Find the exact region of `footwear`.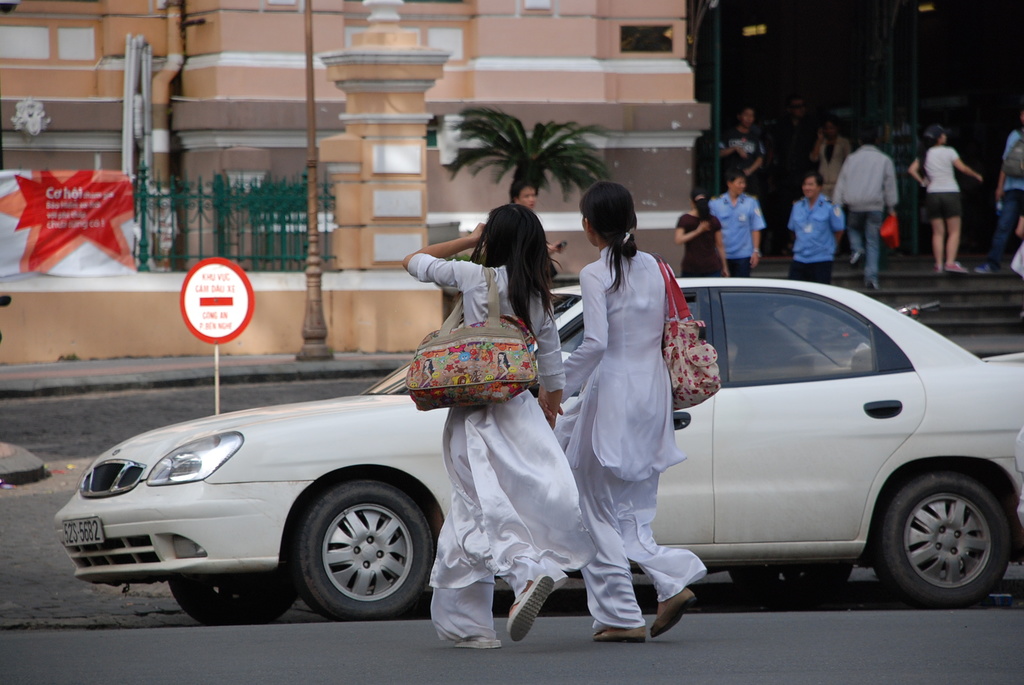
Exact region: (934, 261, 942, 269).
